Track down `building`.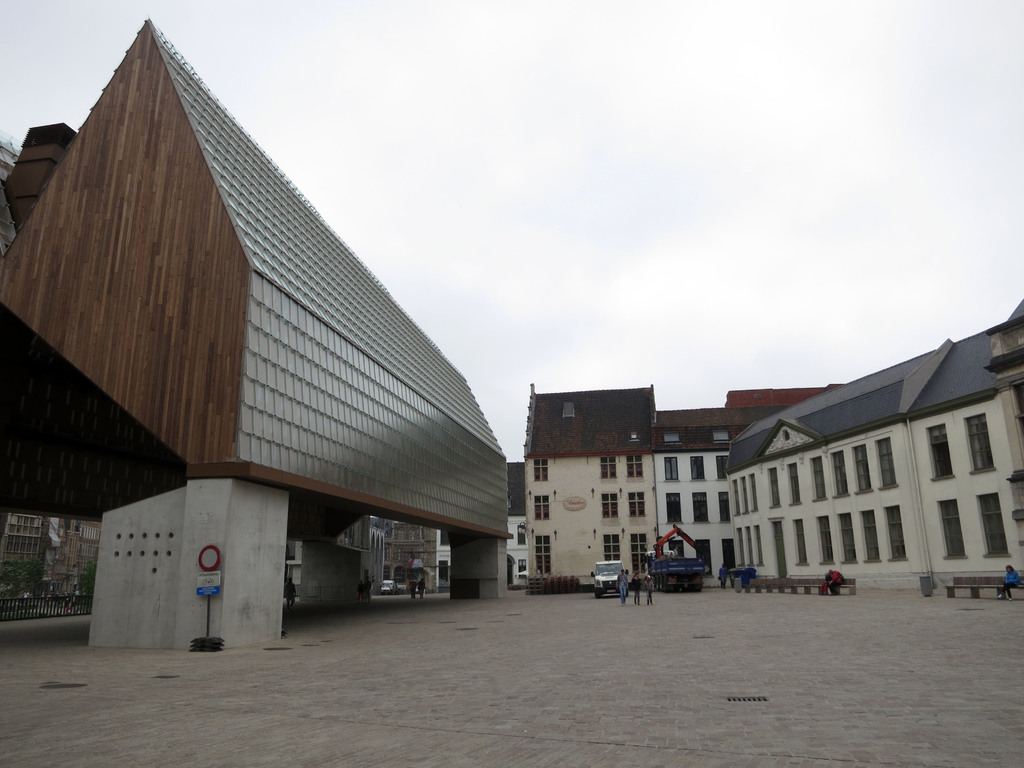
Tracked to 725, 301, 1023, 591.
